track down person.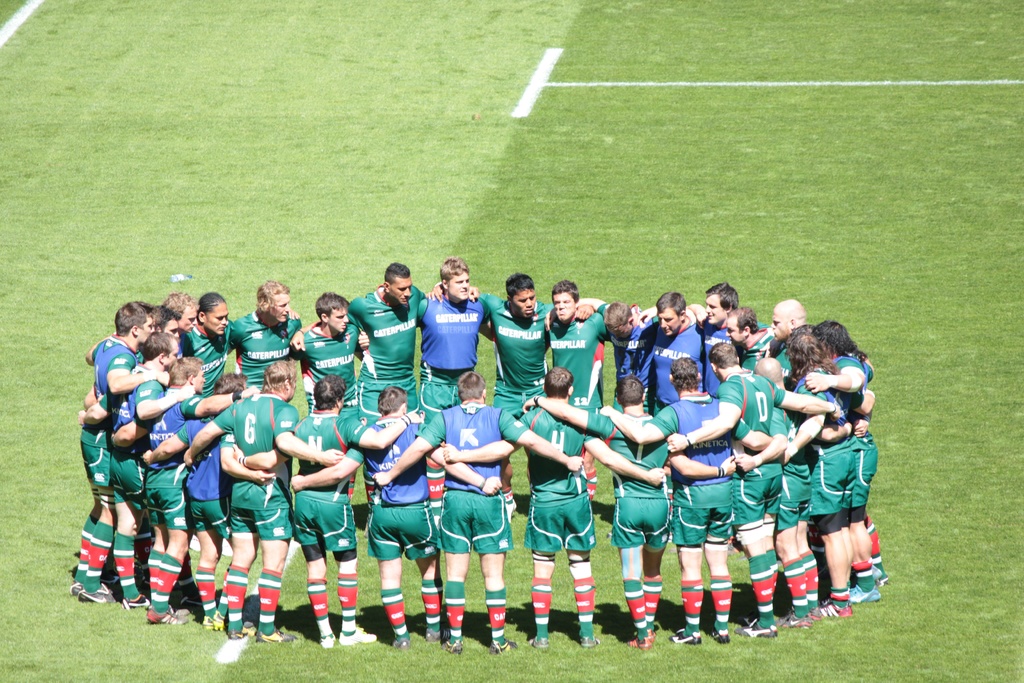
Tracked to [left=665, top=337, right=834, bottom=629].
